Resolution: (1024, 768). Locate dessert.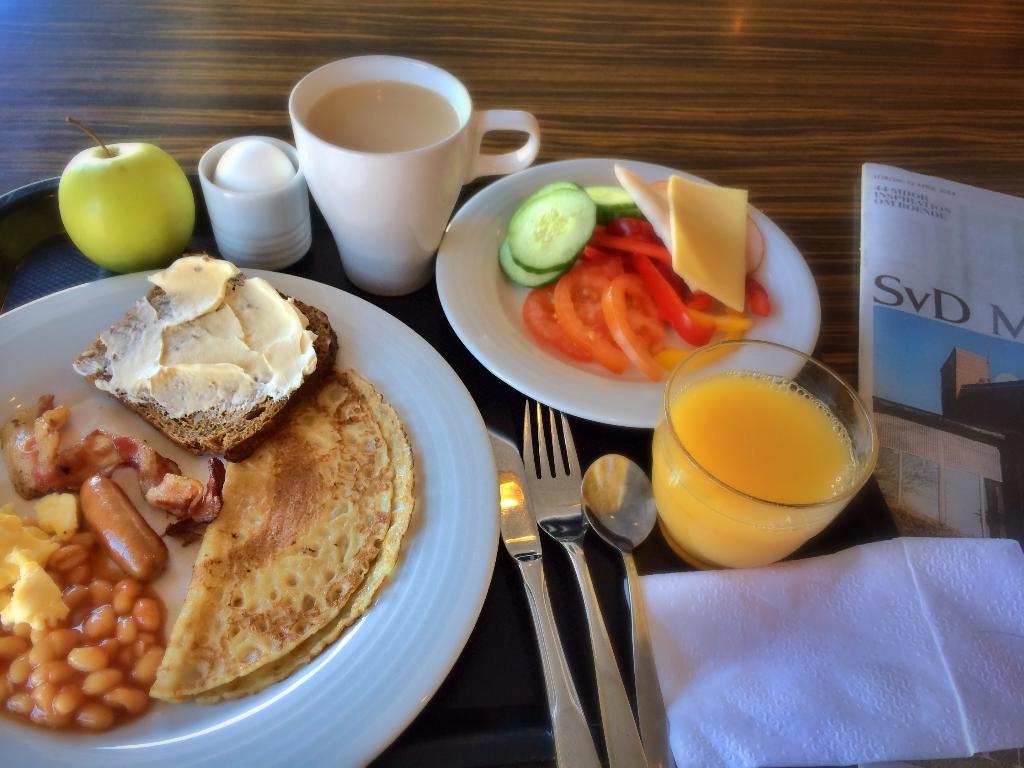
select_region(29, 317, 410, 705).
